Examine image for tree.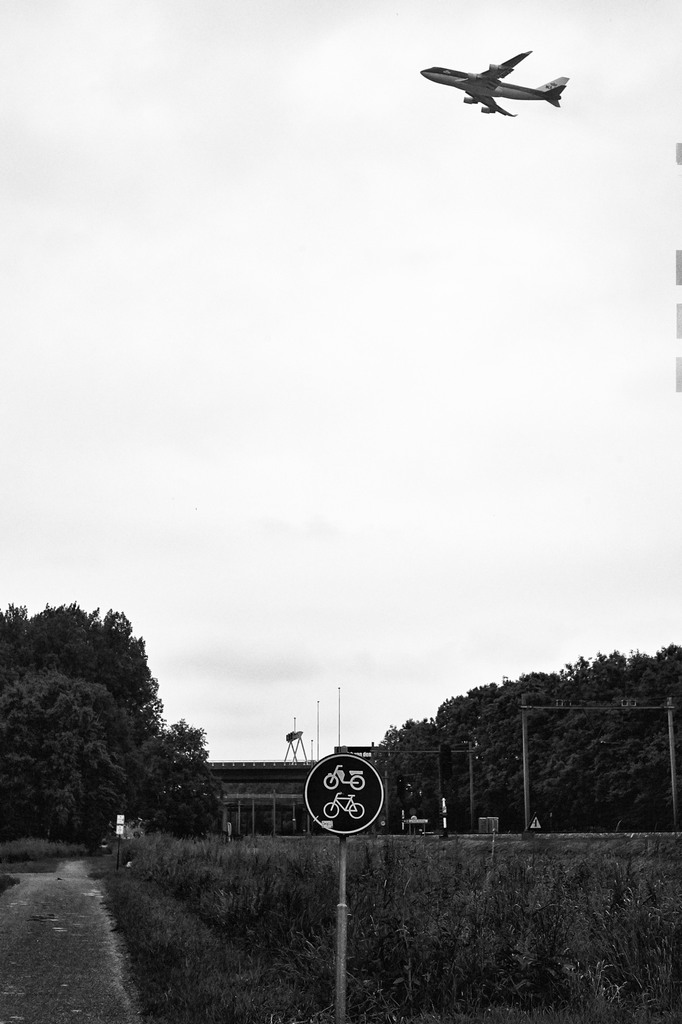
Examination result: bbox=[578, 719, 665, 833].
